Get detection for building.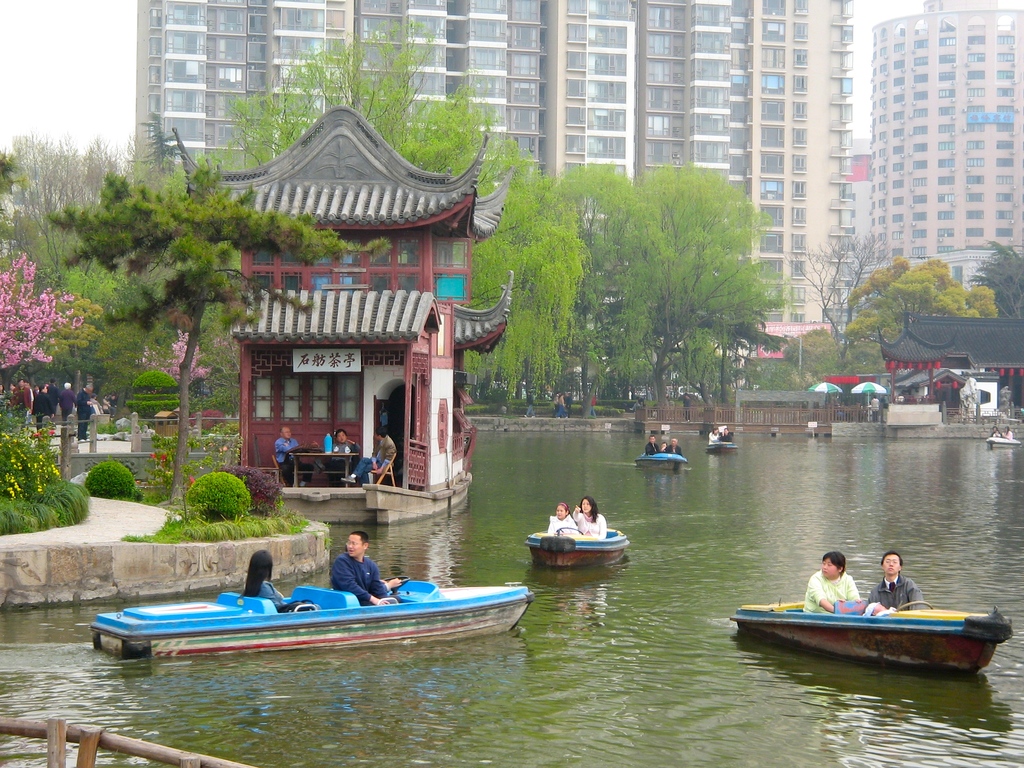
Detection: locate(865, 0, 1023, 318).
